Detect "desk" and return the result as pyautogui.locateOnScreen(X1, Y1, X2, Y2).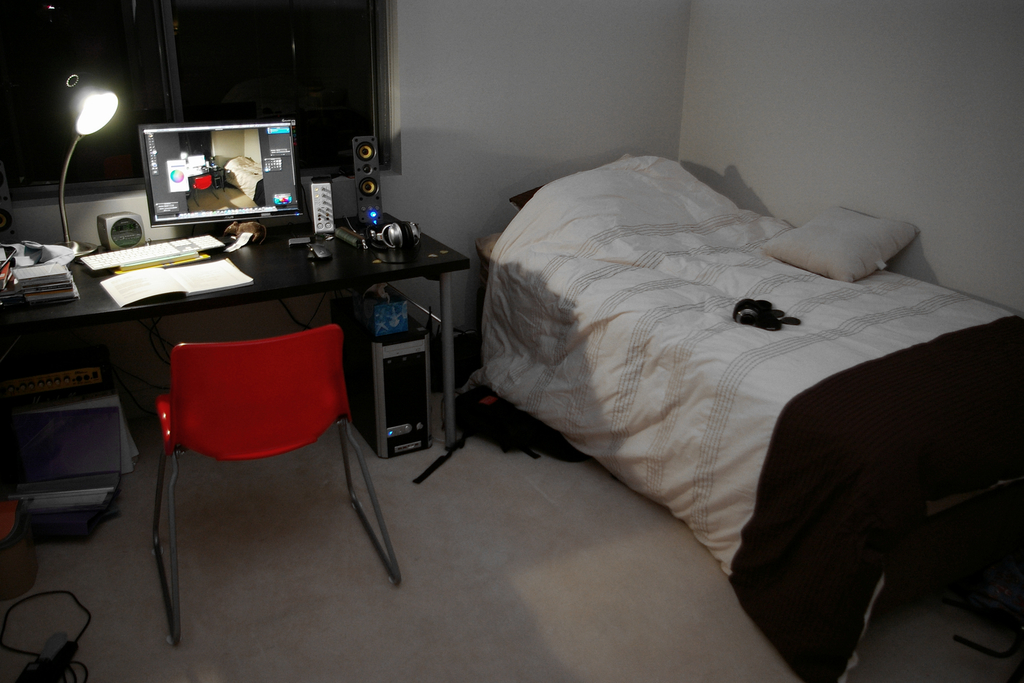
pyautogui.locateOnScreen(0, 211, 470, 456).
